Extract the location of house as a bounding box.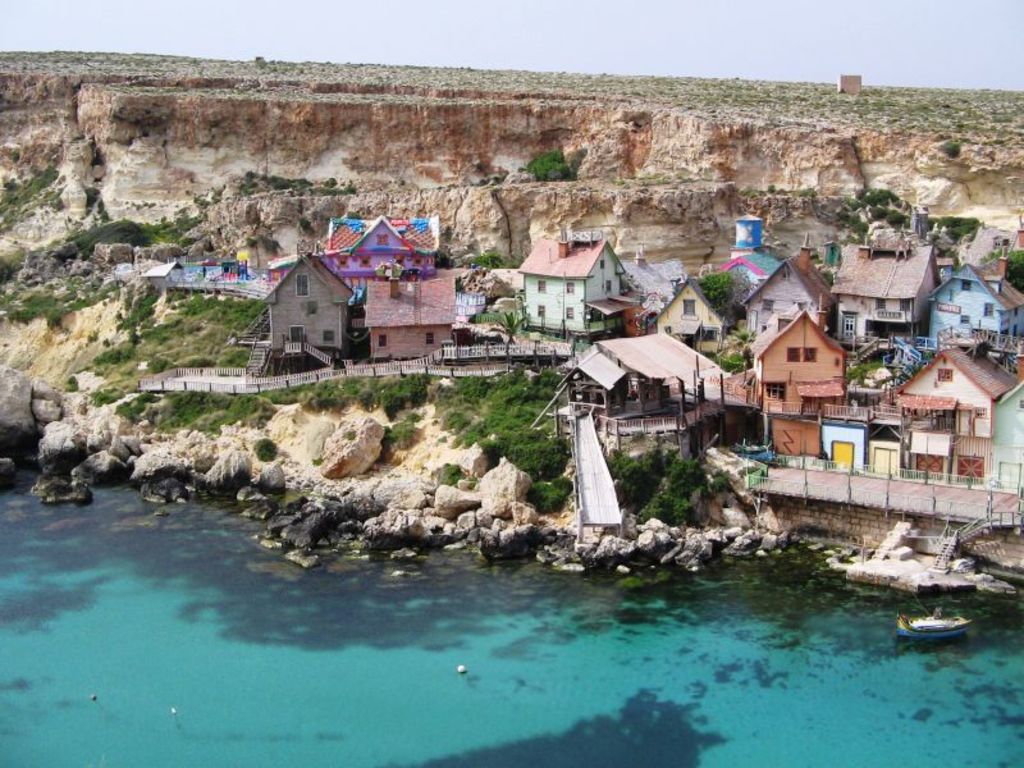
550, 332, 723, 413.
